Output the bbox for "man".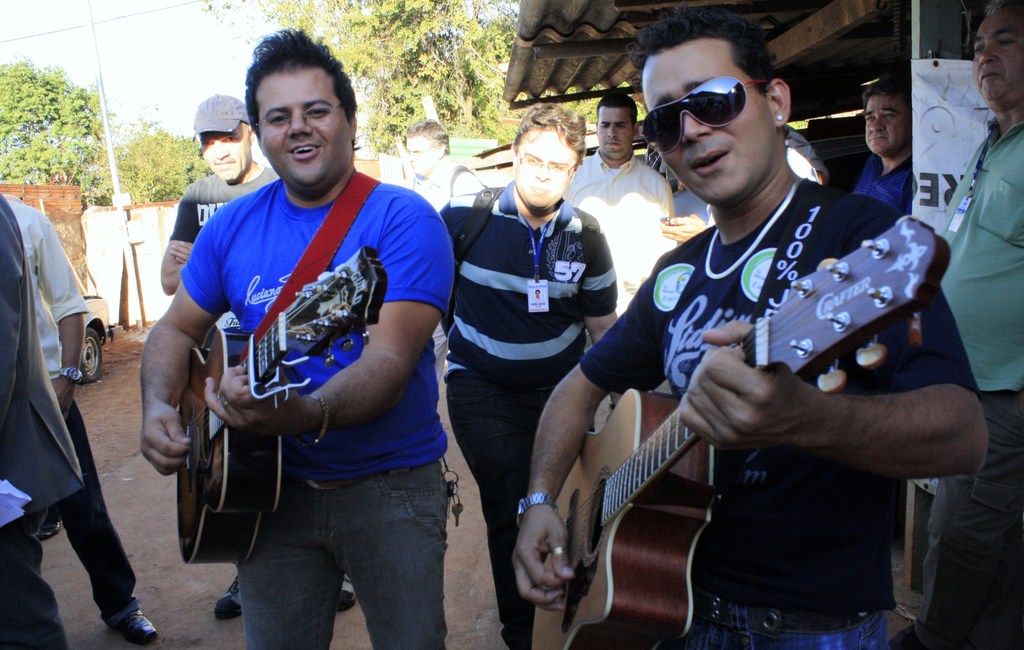
{"left": 887, "top": 0, "right": 1023, "bottom": 649}.
